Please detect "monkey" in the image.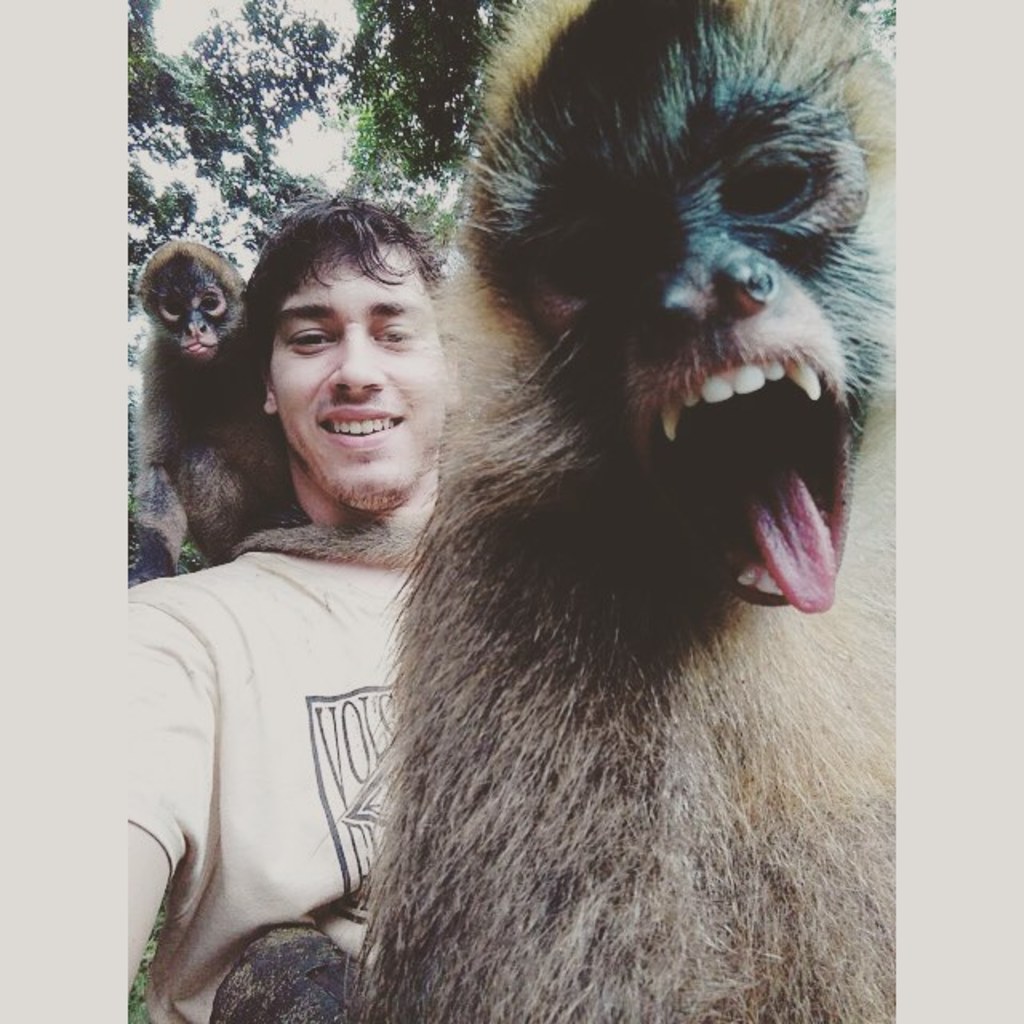
left=307, top=0, right=898, bottom=1022.
